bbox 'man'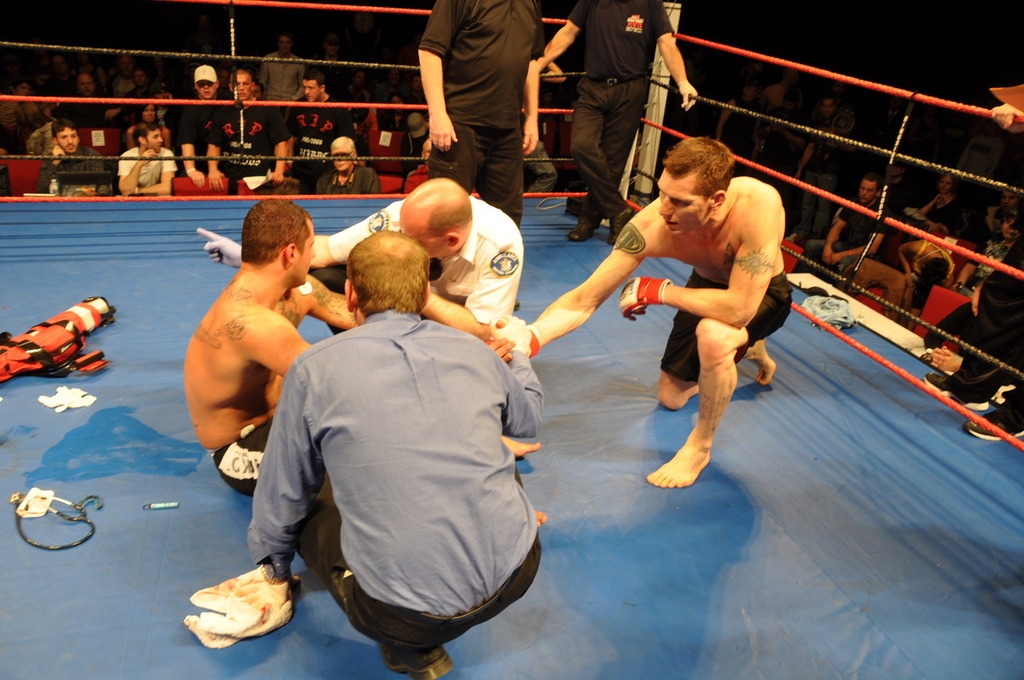
123,64,151,121
